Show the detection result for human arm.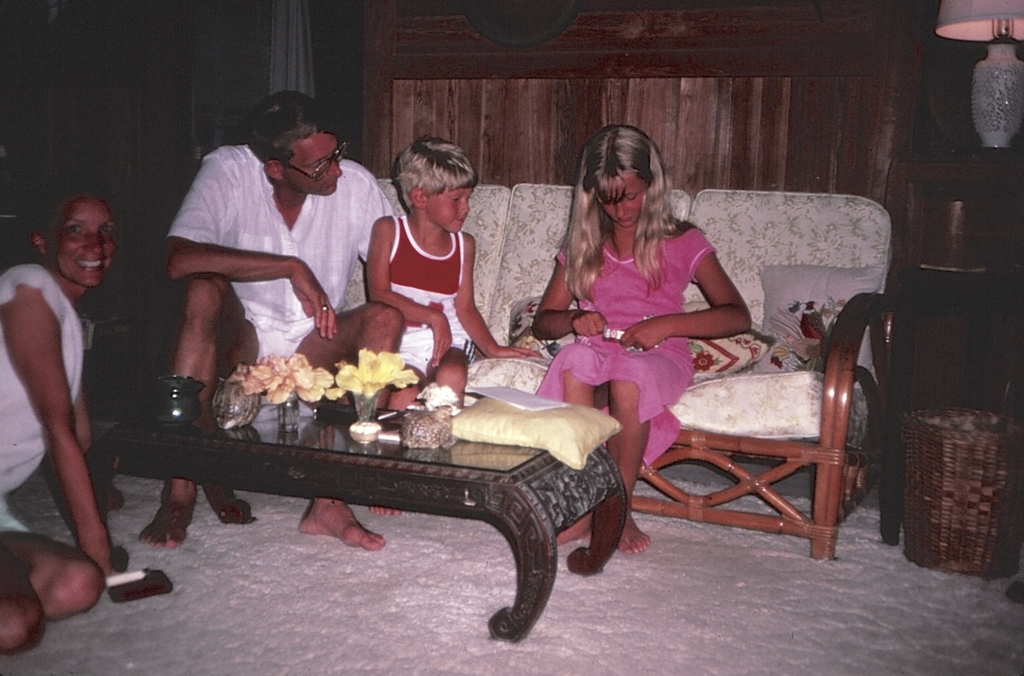
<region>0, 255, 118, 584</region>.
